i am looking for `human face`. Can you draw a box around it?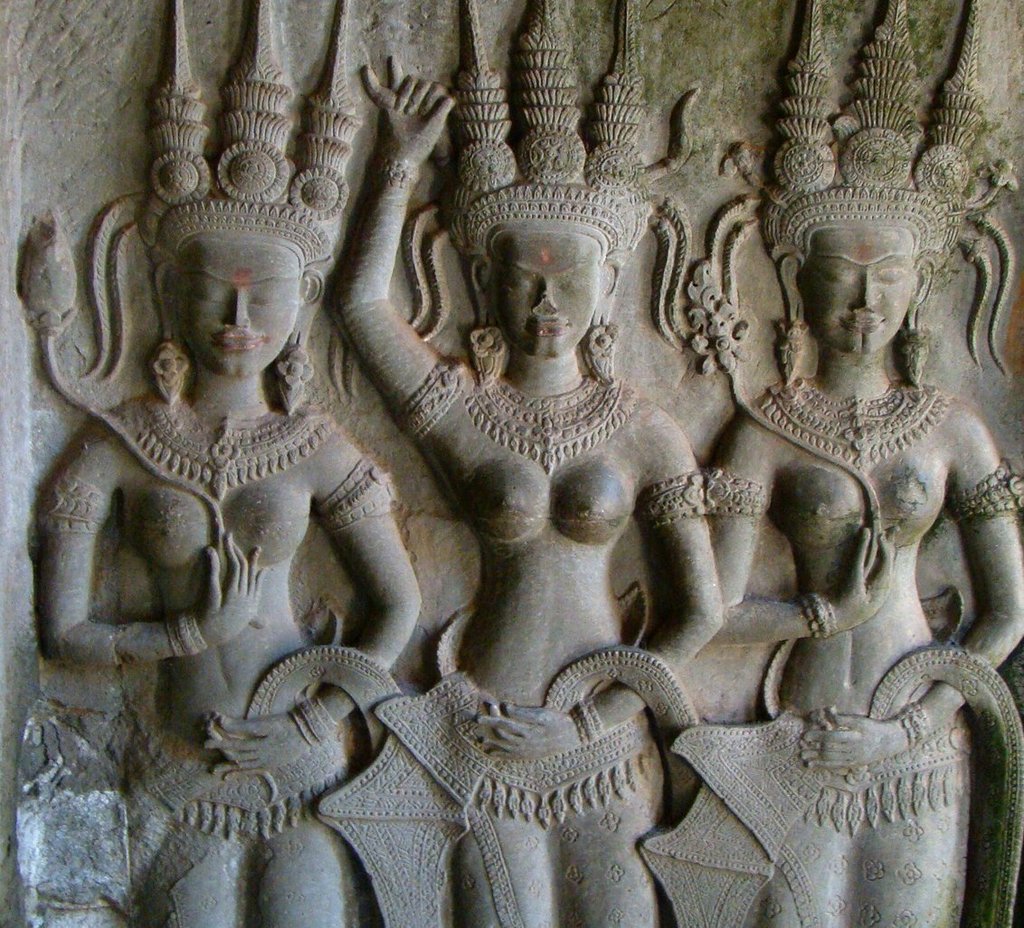
Sure, the bounding box is x1=176, y1=243, x2=299, y2=374.
